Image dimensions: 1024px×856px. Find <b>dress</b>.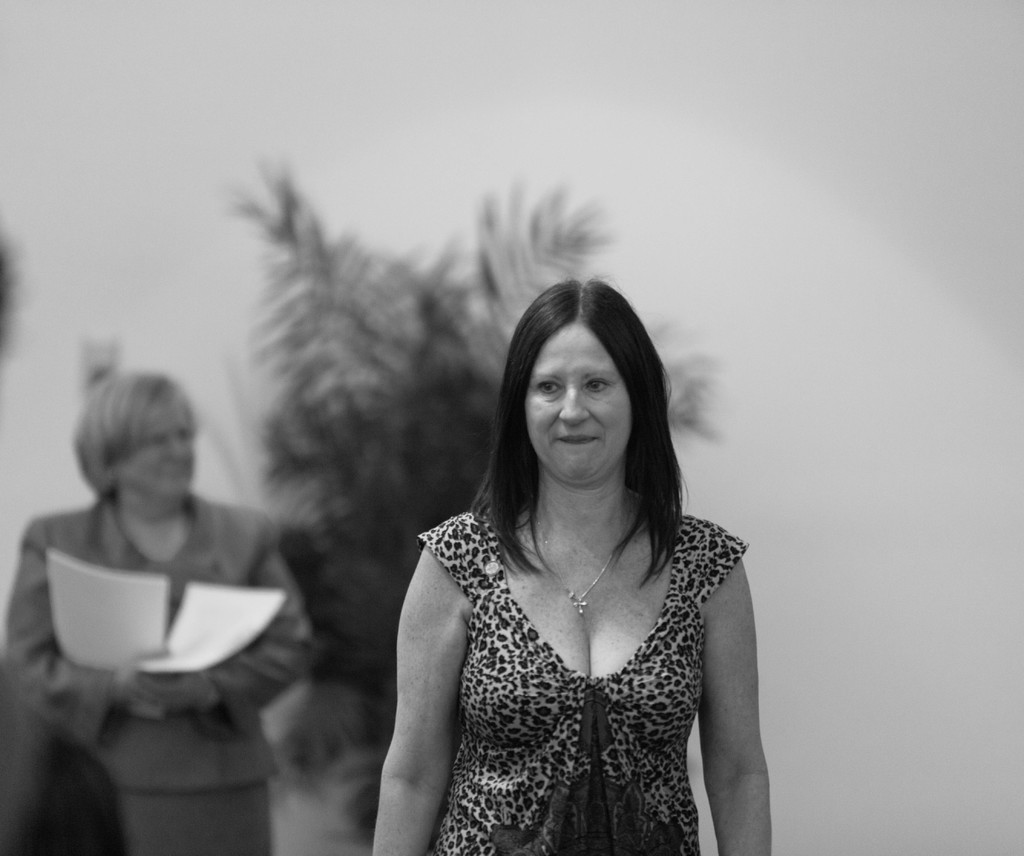
select_region(409, 506, 747, 855).
